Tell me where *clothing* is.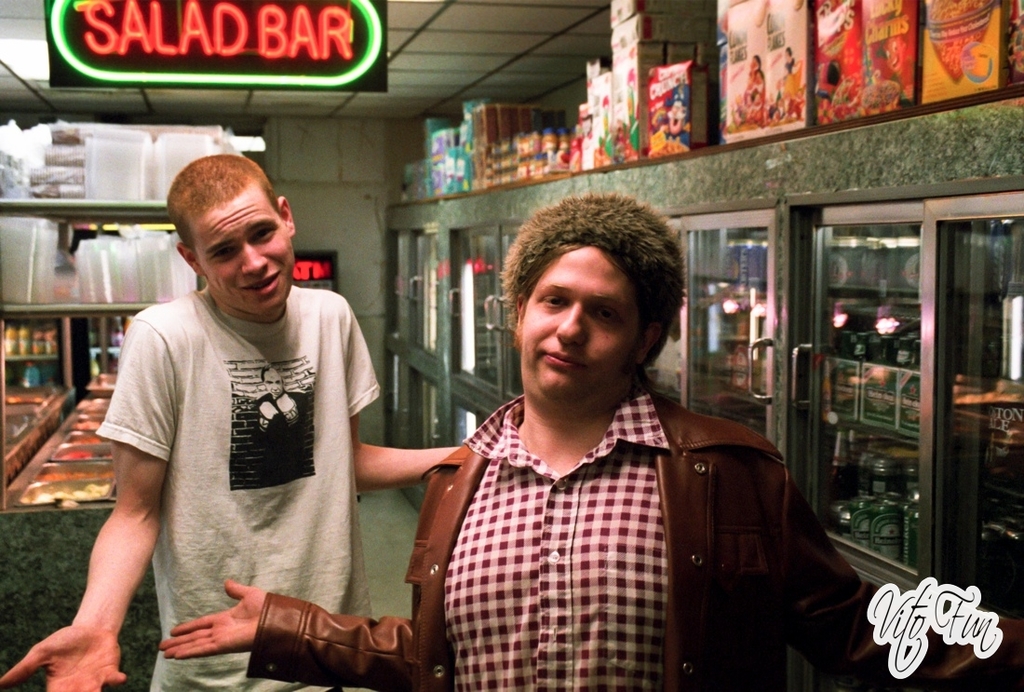
*clothing* is at crop(92, 282, 380, 691).
